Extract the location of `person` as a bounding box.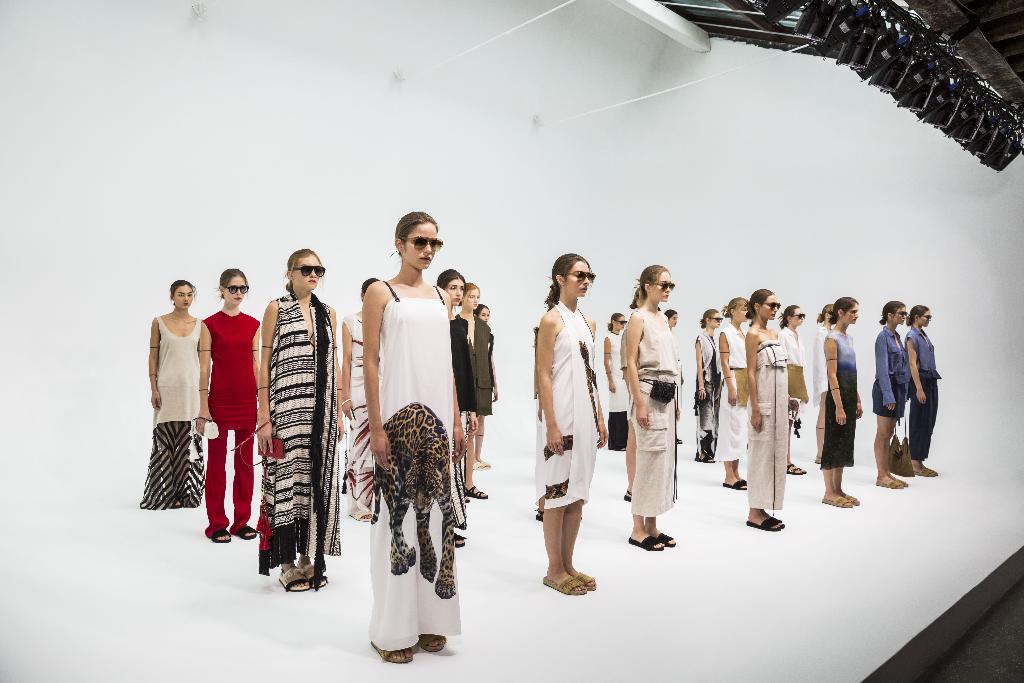
599, 310, 627, 449.
